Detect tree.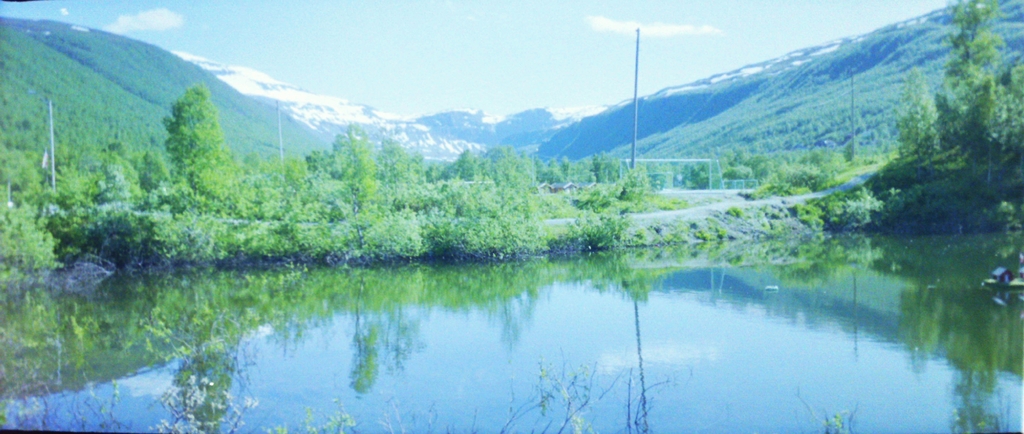
Detected at x1=150, y1=66, x2=220, y2=177.
